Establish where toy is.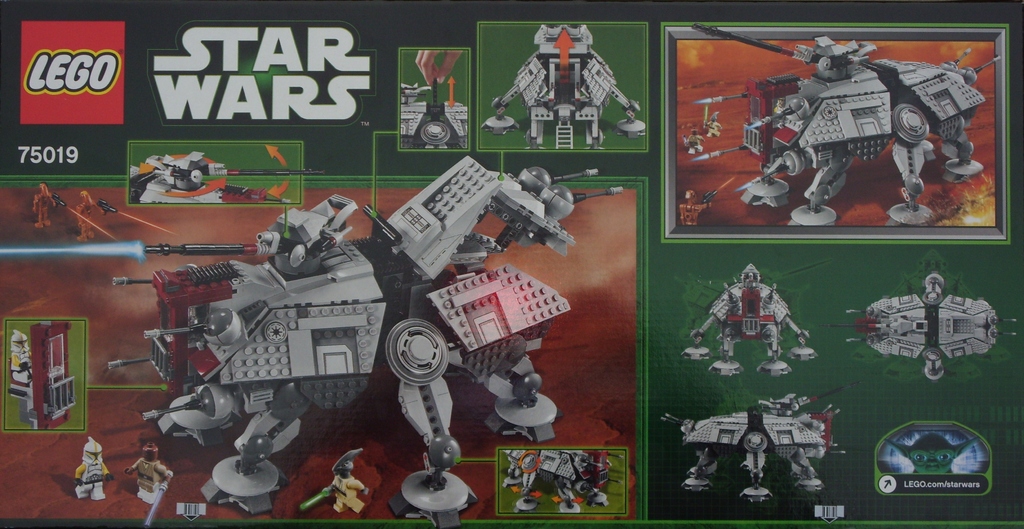
Established at detection(128, 148, 232, 200).
